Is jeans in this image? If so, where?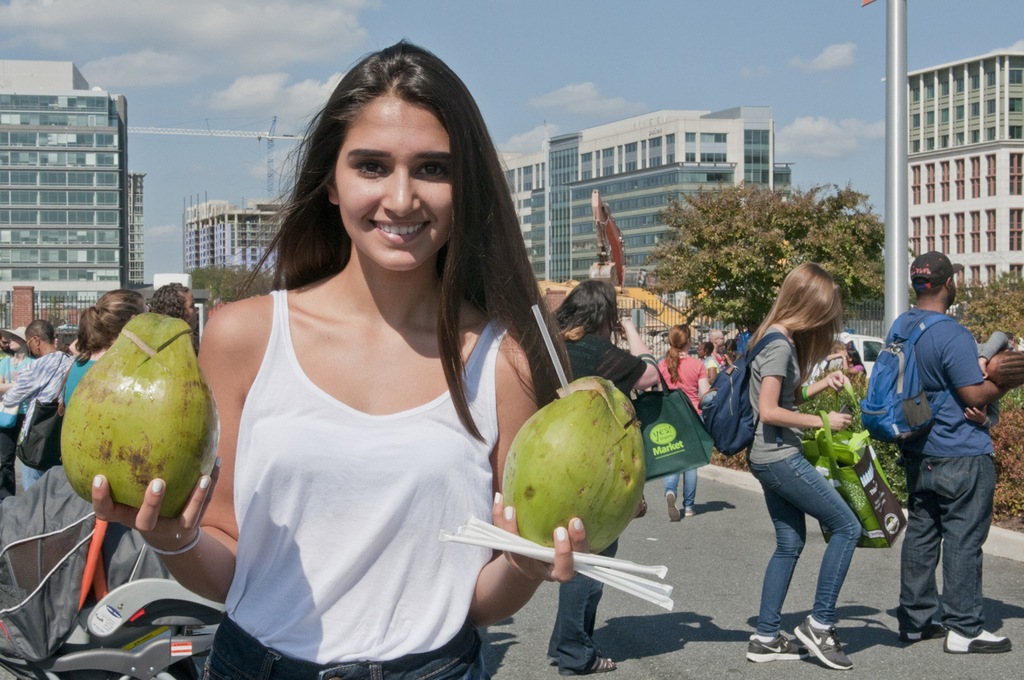
Yes, at select_region(667, 471, 696, 508).
